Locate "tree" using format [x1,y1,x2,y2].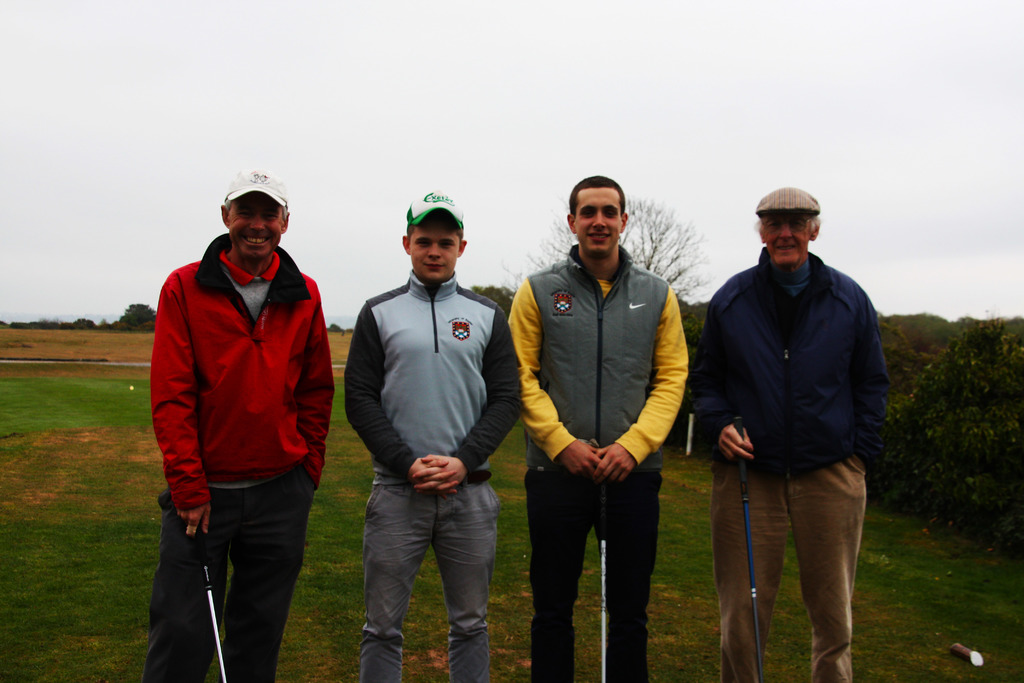
[874,314,999,409].
